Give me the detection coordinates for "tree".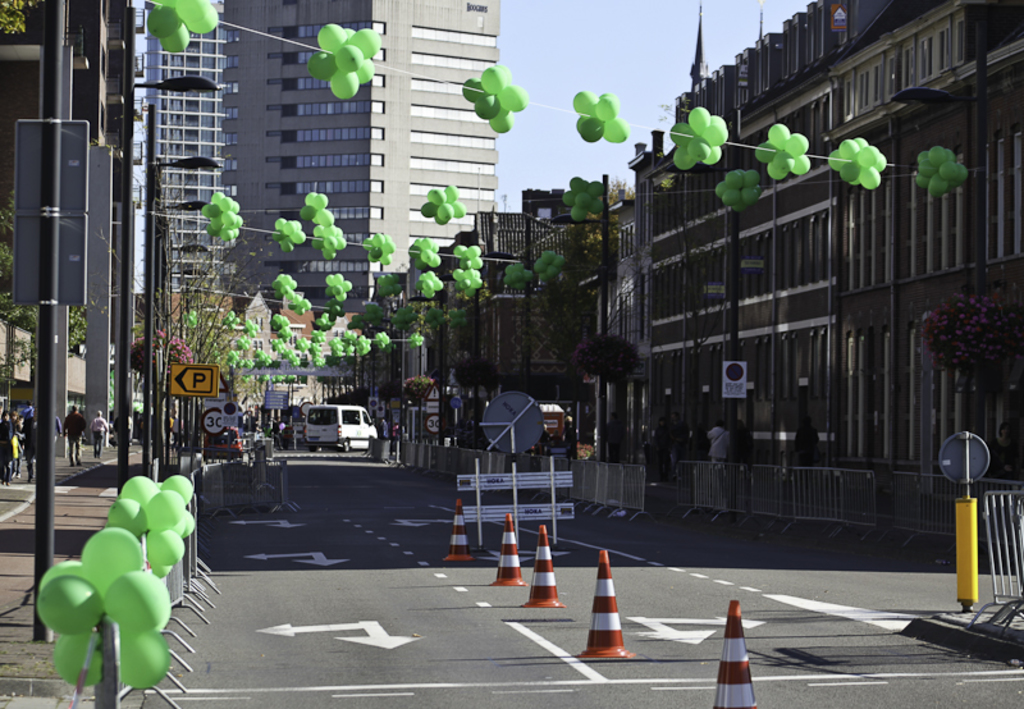
x1=511 y1=201 x2=630 y2=398.
